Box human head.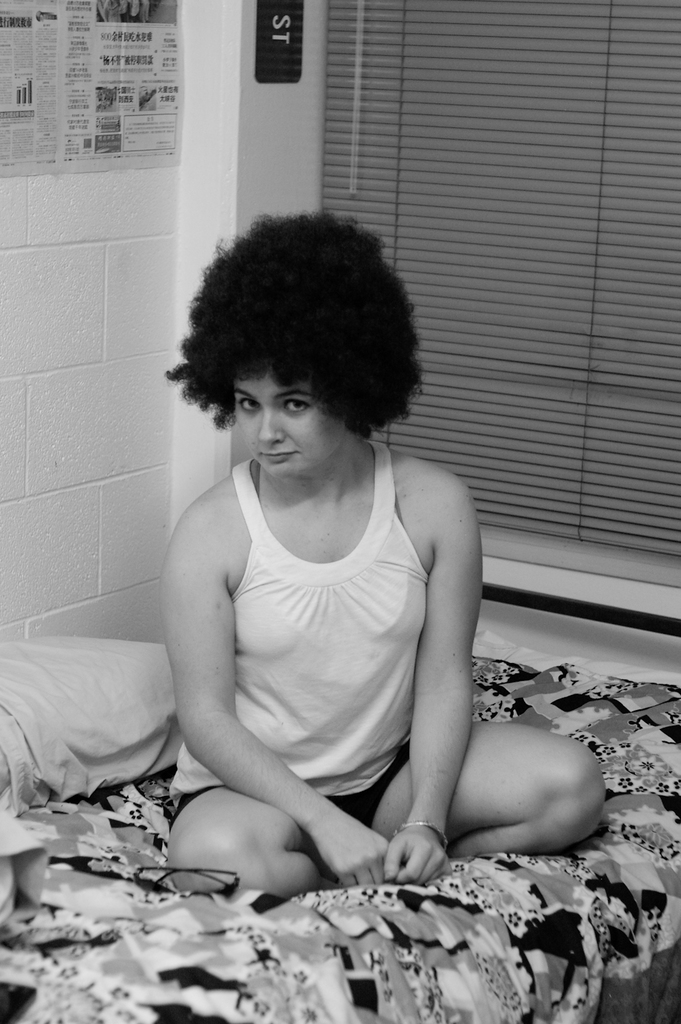
{"x1": 149, "y1": 188, "x2": 439, "y2": 496}.
